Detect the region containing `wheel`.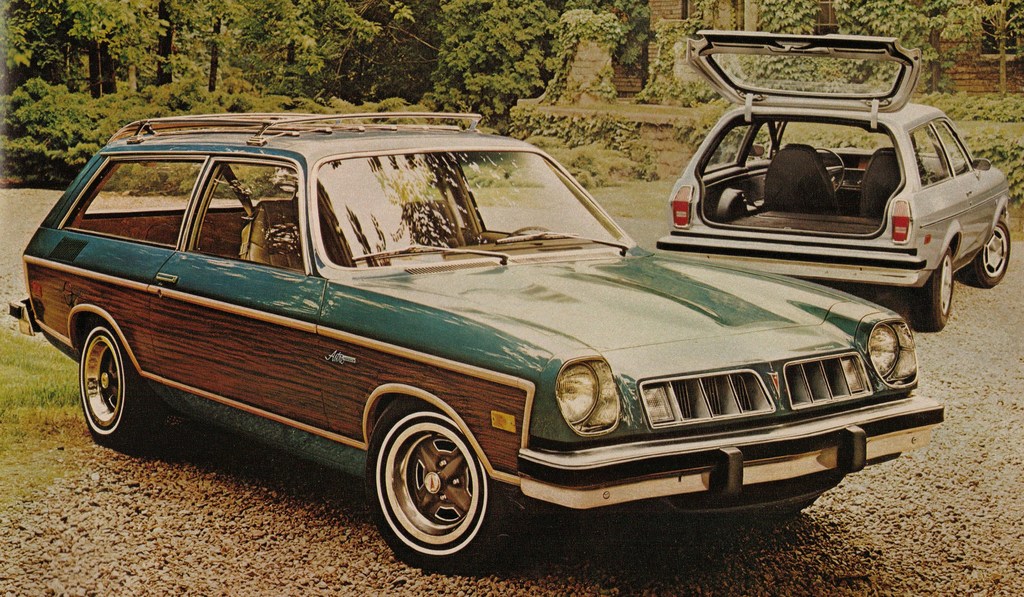
{"x1": 357, "y1": 411, "x2": 493, "y2": 549}.
